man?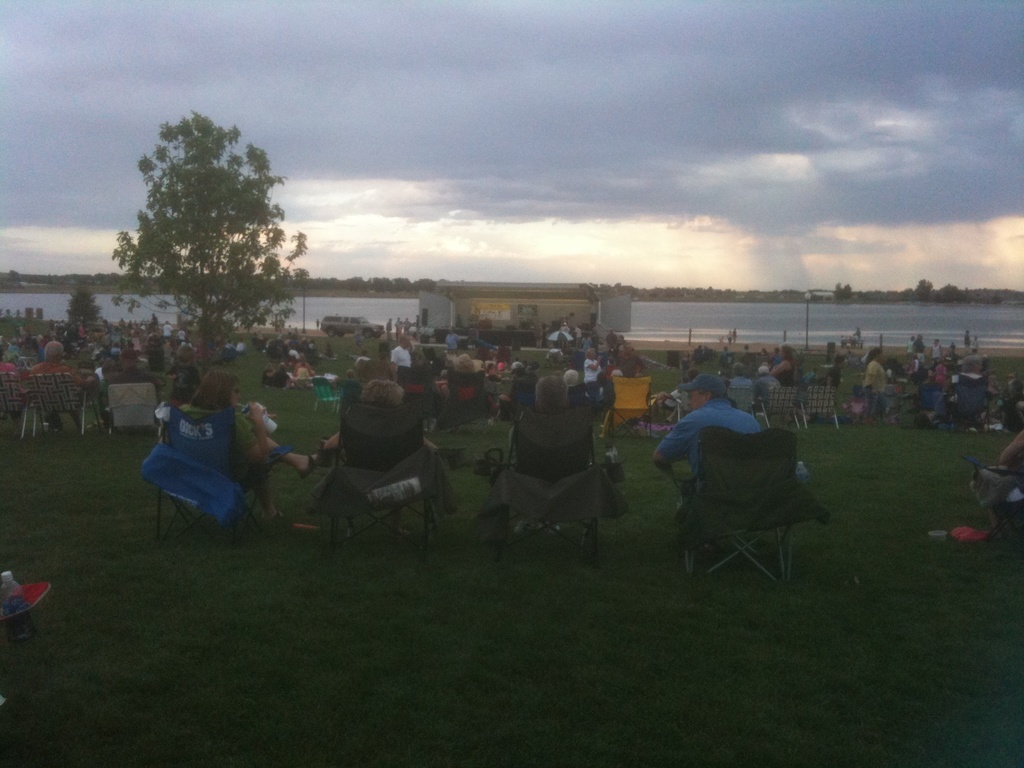
{"x1": 753, "y1": 366, "x2": 781, "y2": 419}
